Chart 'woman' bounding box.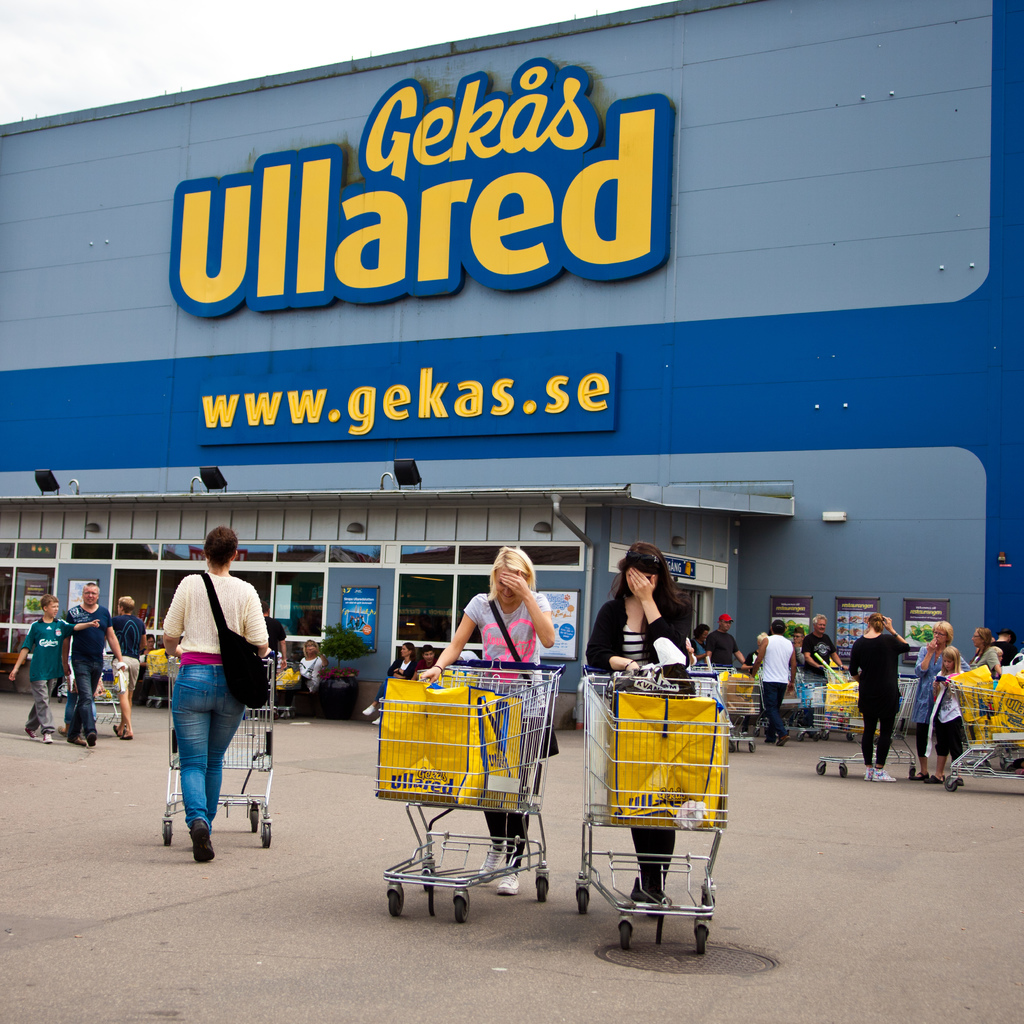
Charted: 365 641 419 729.
